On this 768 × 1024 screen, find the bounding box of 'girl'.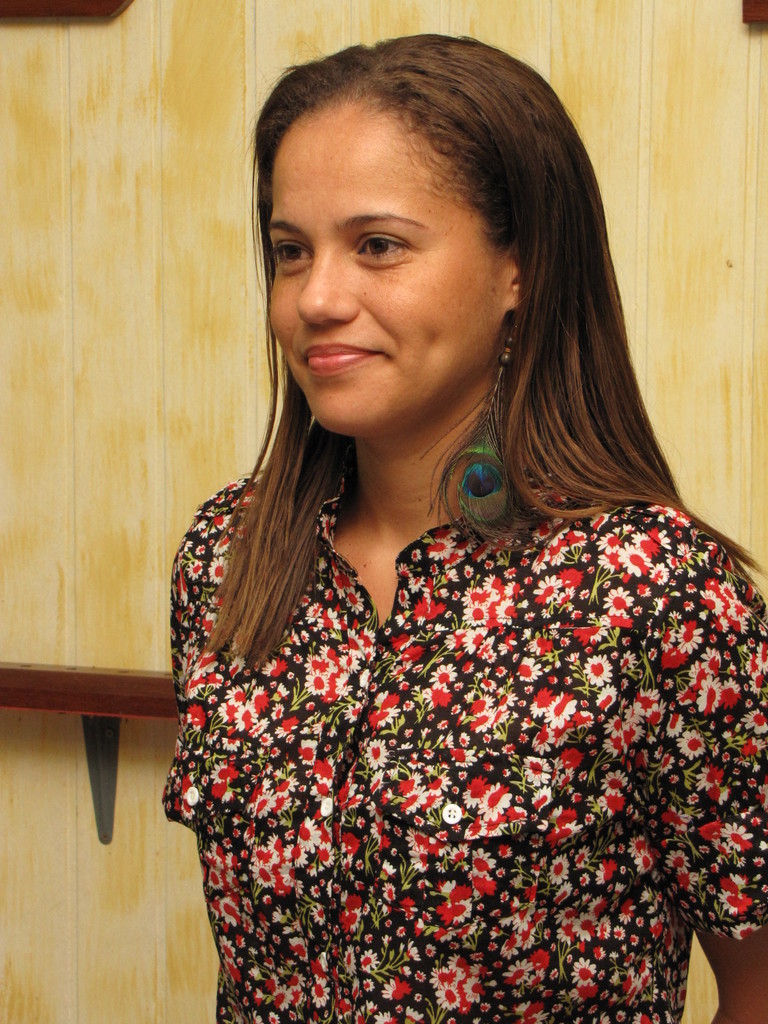
Bounding box: box=[164, 31, 767, 1023].
